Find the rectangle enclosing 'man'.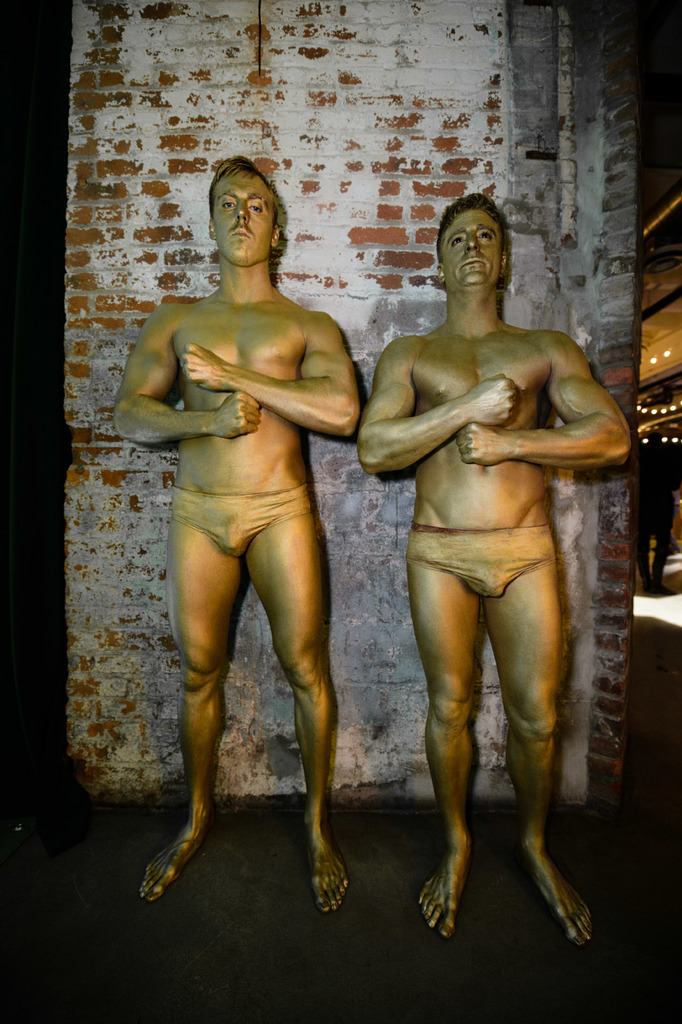
114/121/373/925.
